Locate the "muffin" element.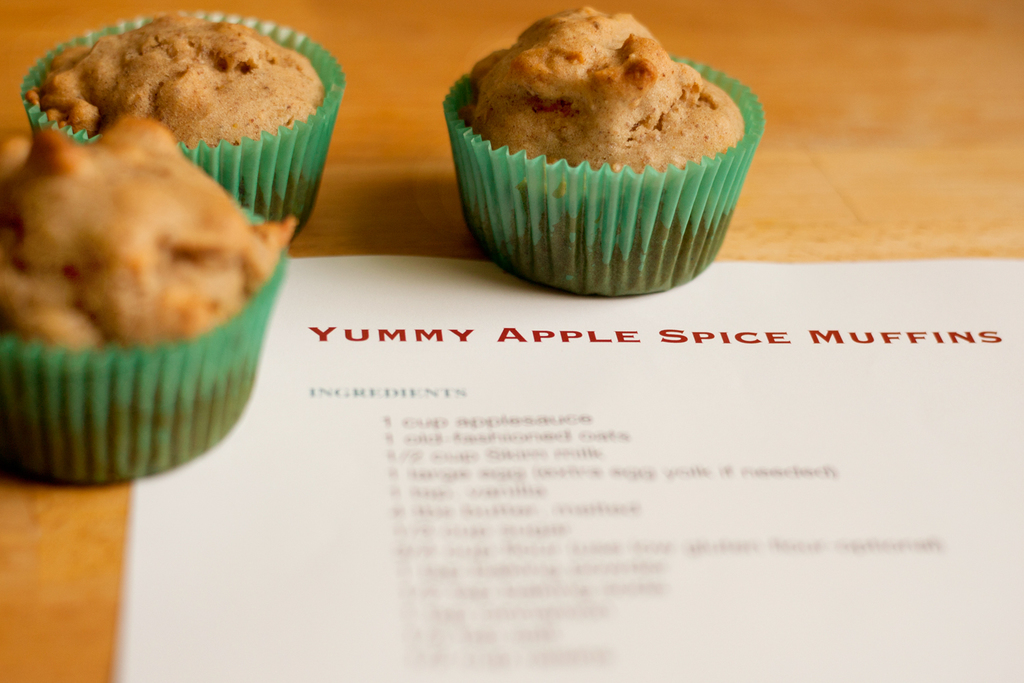
Element bbox: box=[0, 112, 297, 490].
